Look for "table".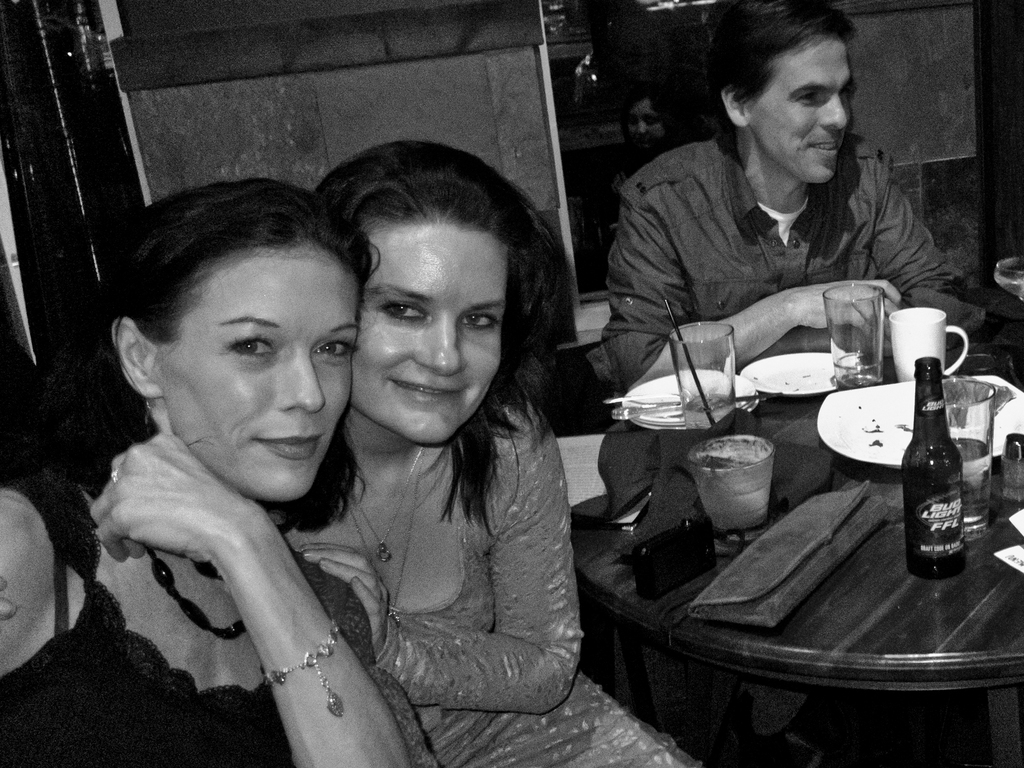
Found: 532/316/1023/664.
